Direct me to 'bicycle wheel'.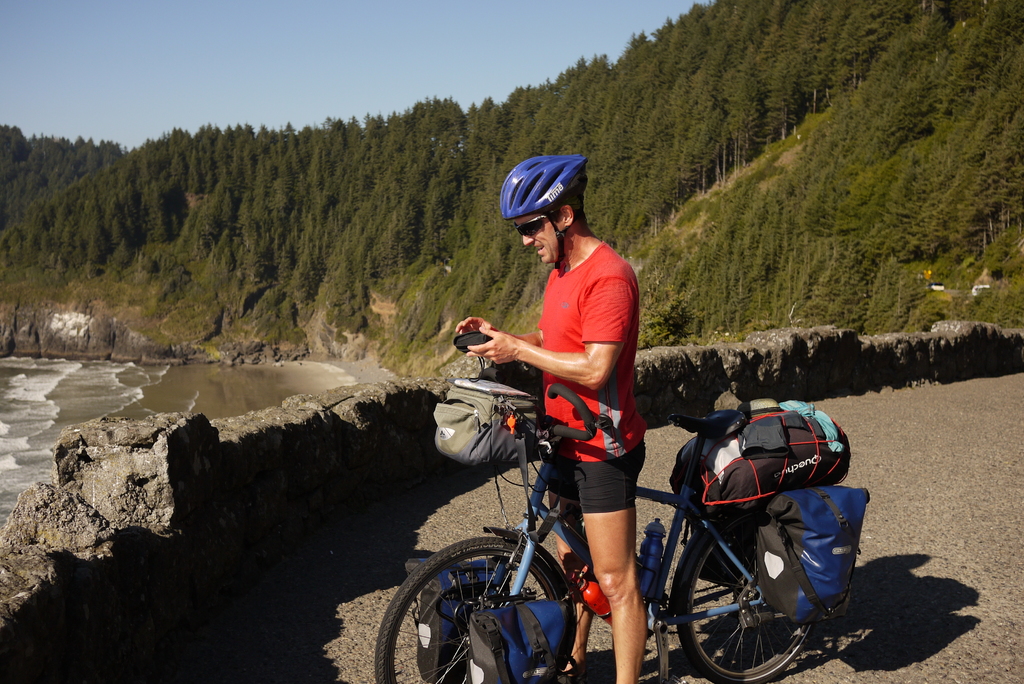
Direction: BBox(672, 512, 814, 683).
